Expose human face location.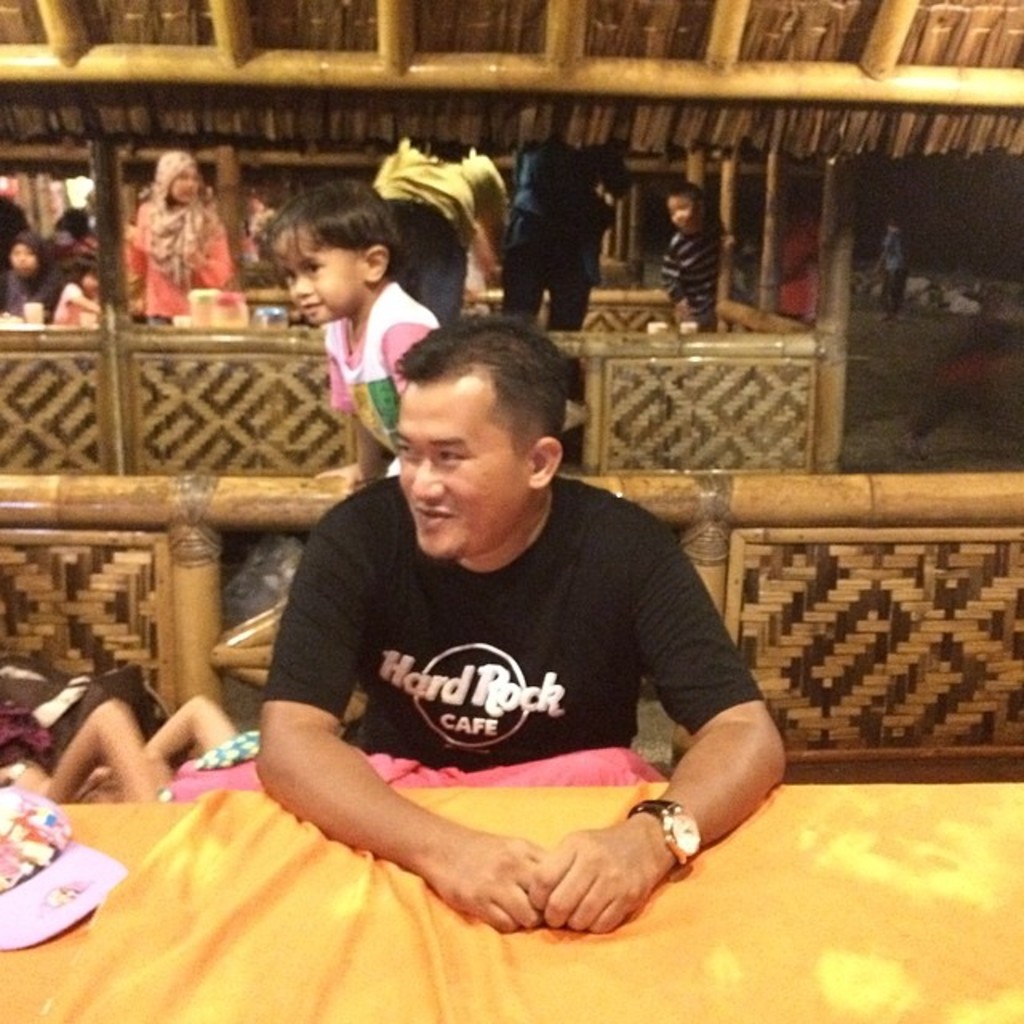
Exposed at select_region(166, 162, 197, 205).
